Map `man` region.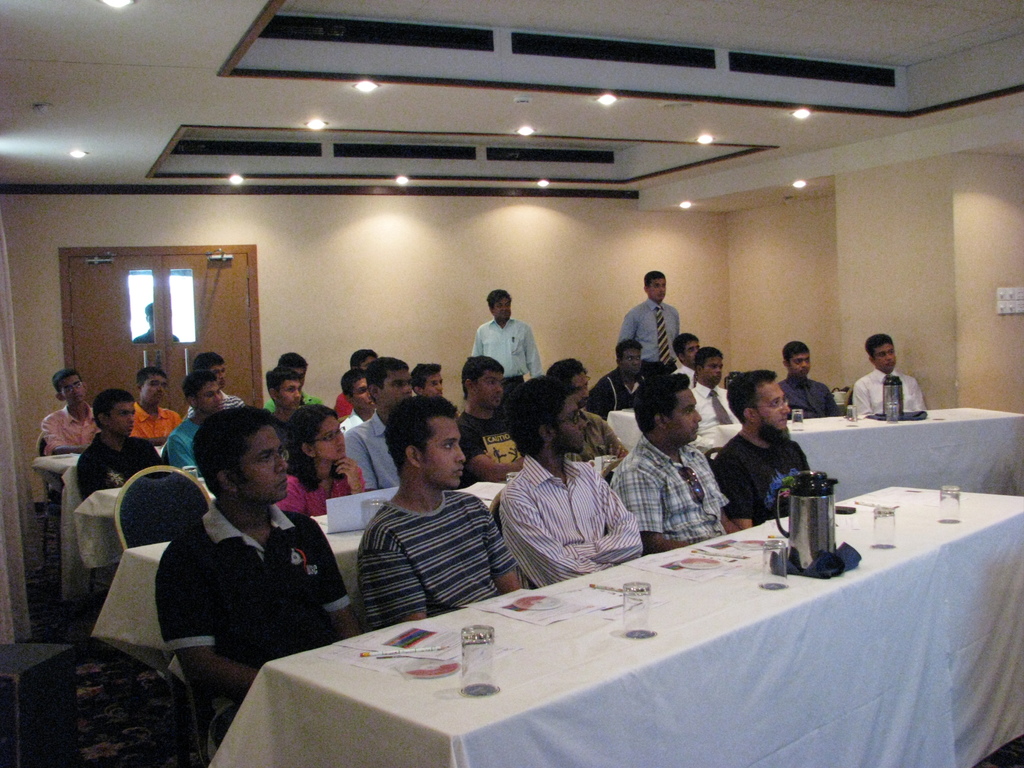
Mapped to box(612, 266, 681, 381).
